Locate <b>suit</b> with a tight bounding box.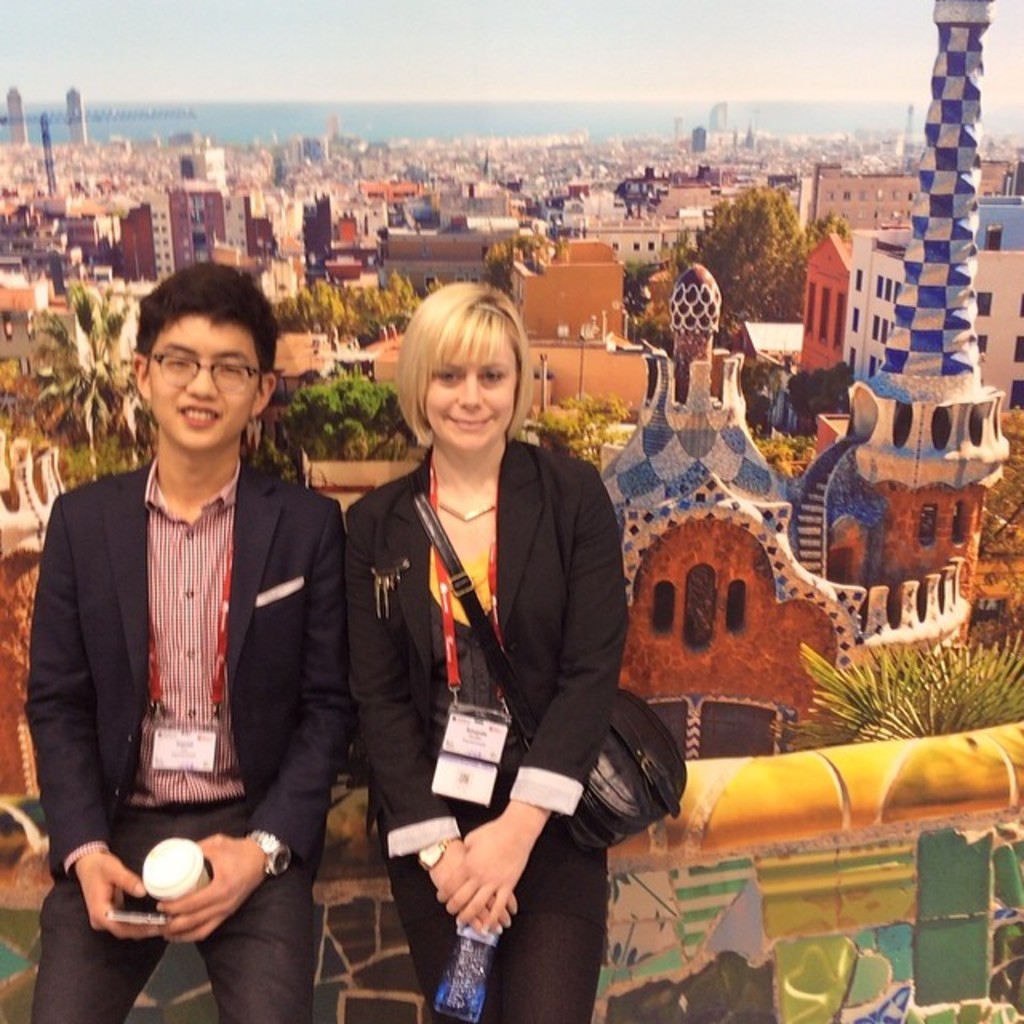
339 357 670 978.
